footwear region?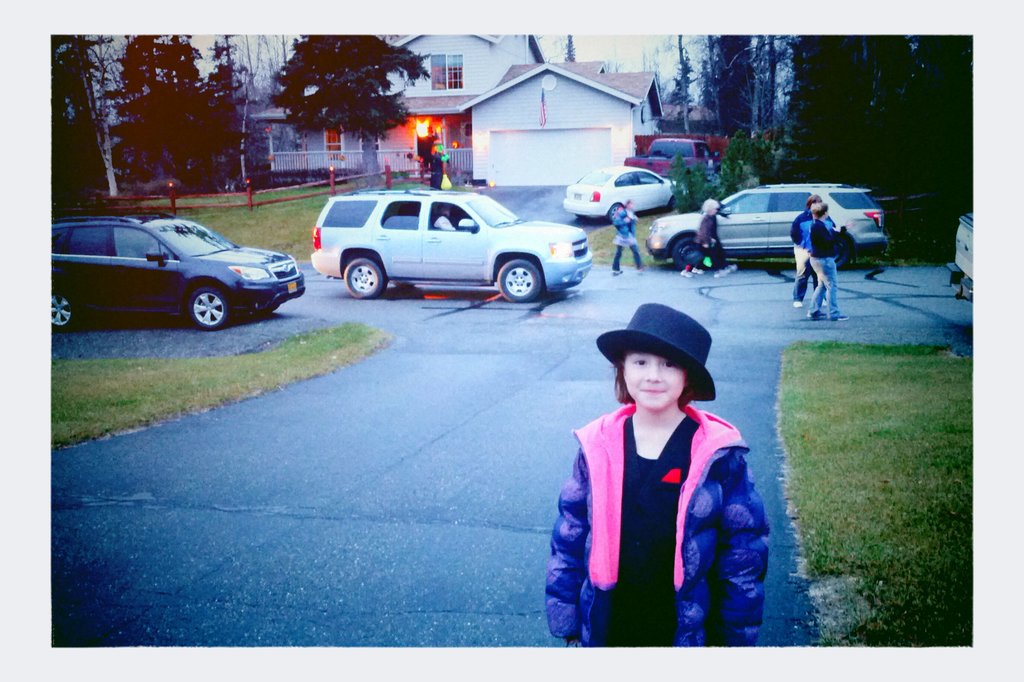
rect(691, 267, 703, 276)
